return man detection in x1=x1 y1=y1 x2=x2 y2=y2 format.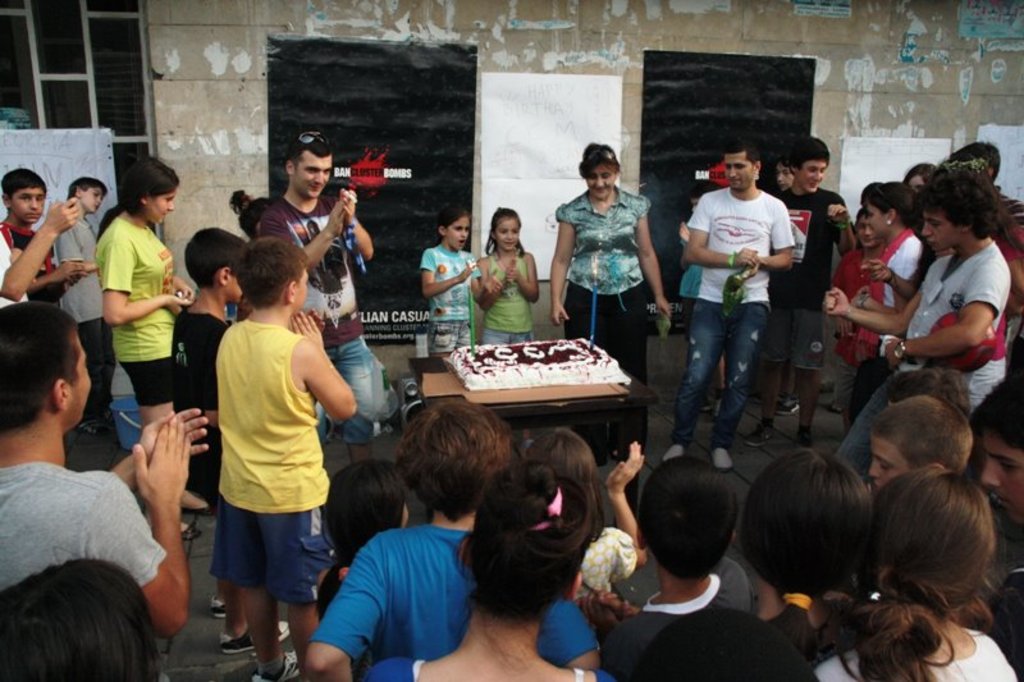
x1=951 y1=143 x2=1023 y2=226.
